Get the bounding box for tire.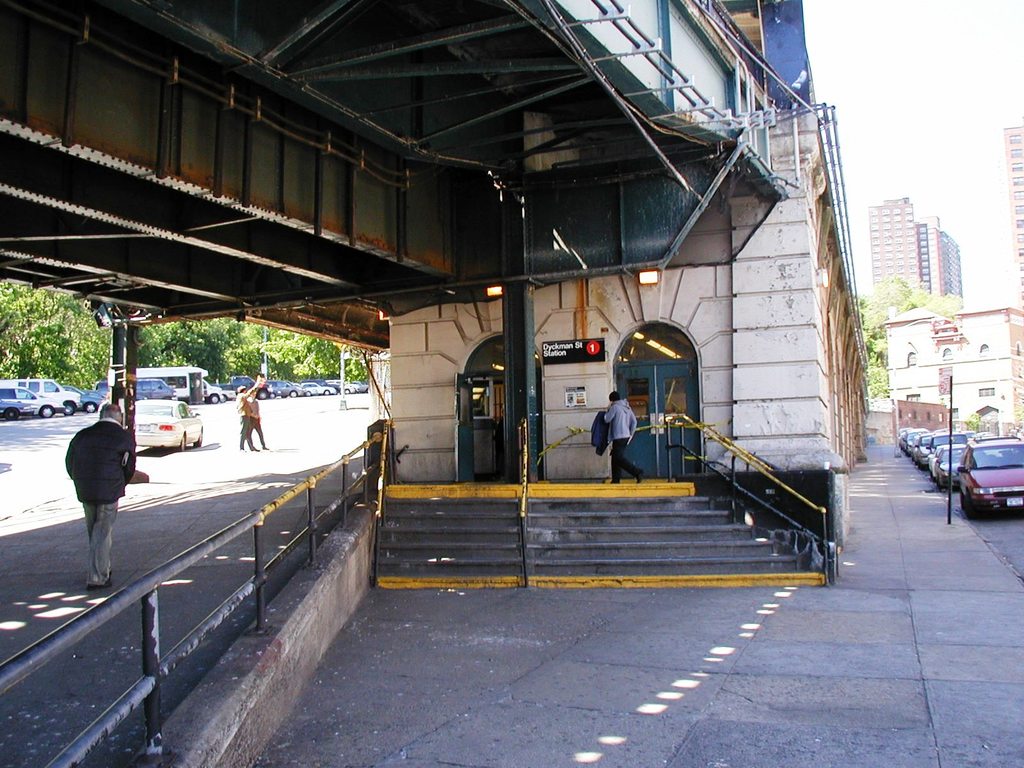
bbox=(210, 395, 219, 404).
